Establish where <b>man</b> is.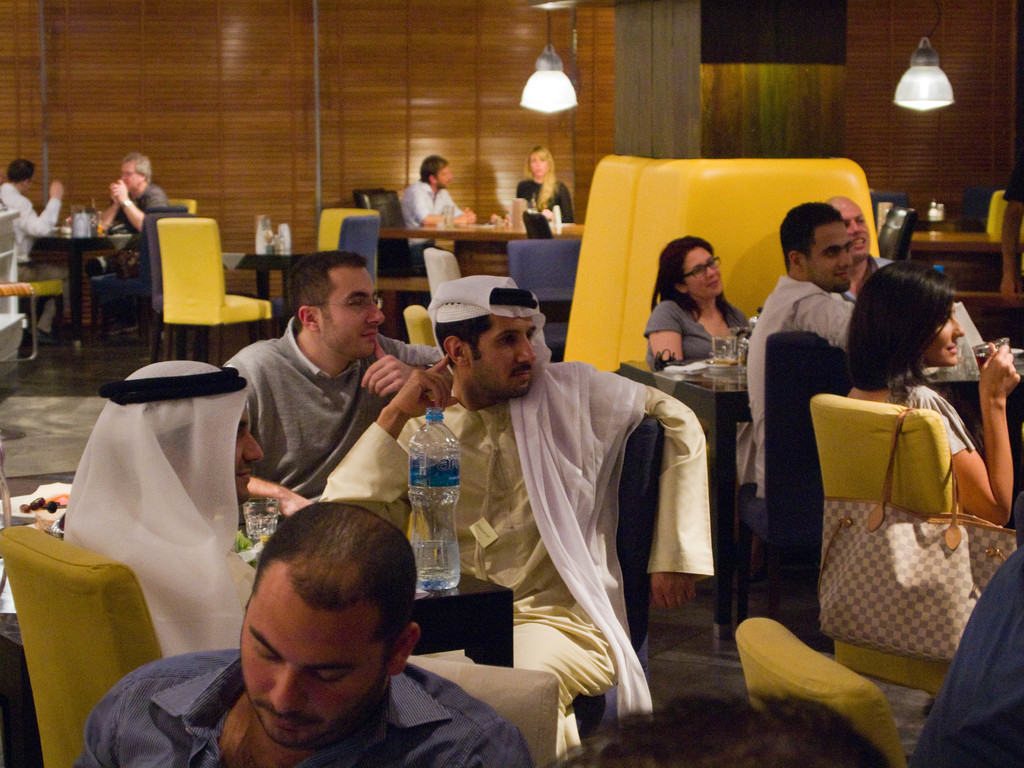
Established at {"x1": 58, "y1": 360, "x2": 257, "y2": 663}.
